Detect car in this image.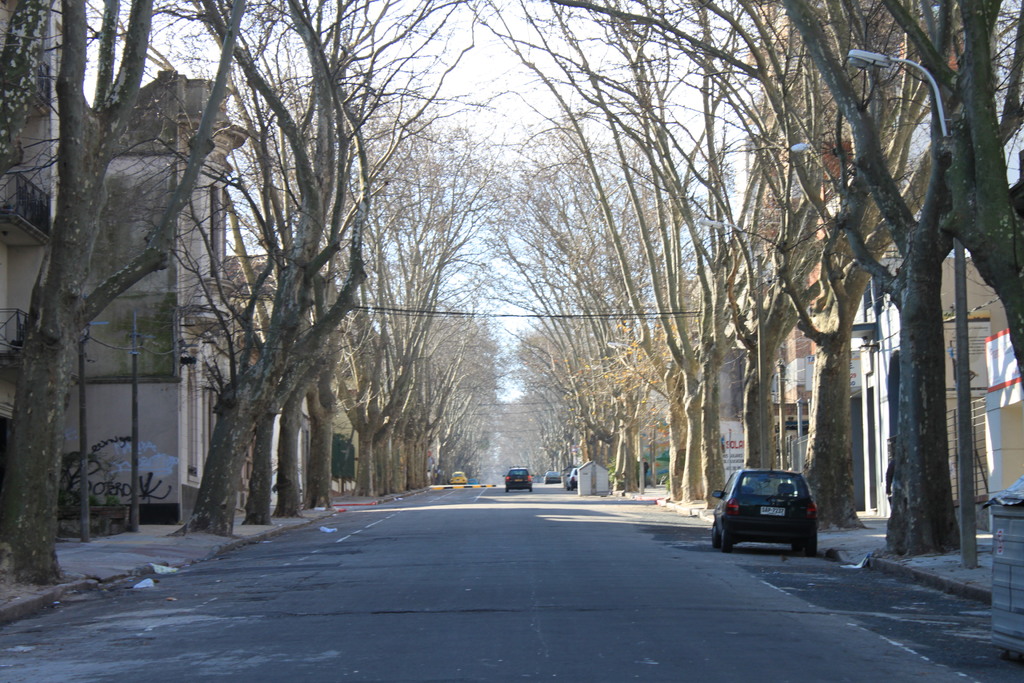
Detection: 501/467/535/493.
